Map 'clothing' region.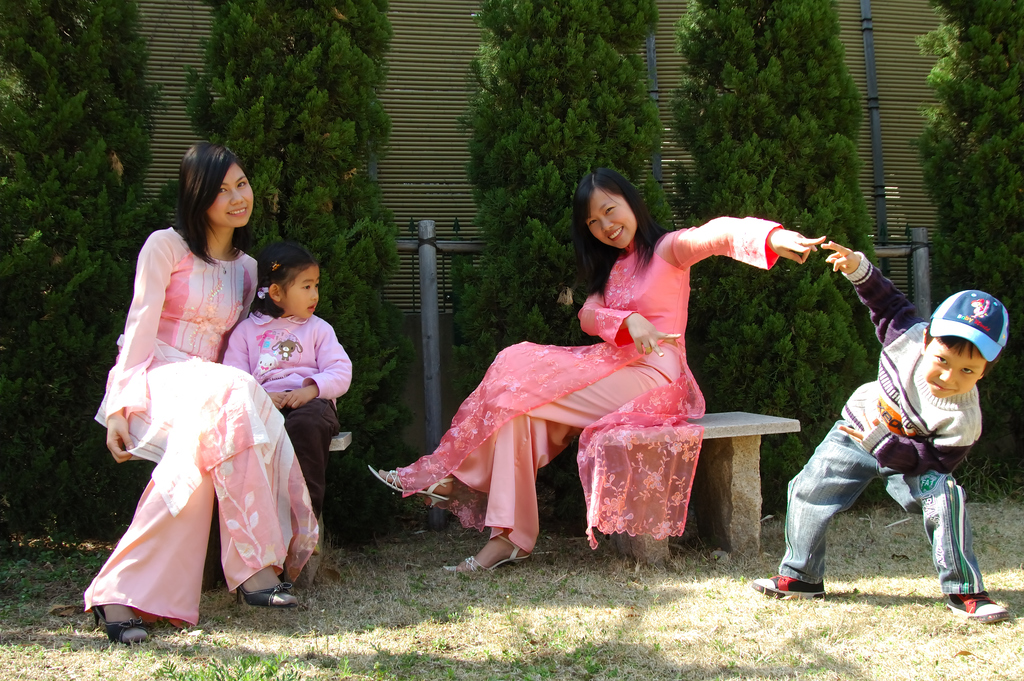
Mapped to (x1=394, y1=217, x2=783, y2=553).
